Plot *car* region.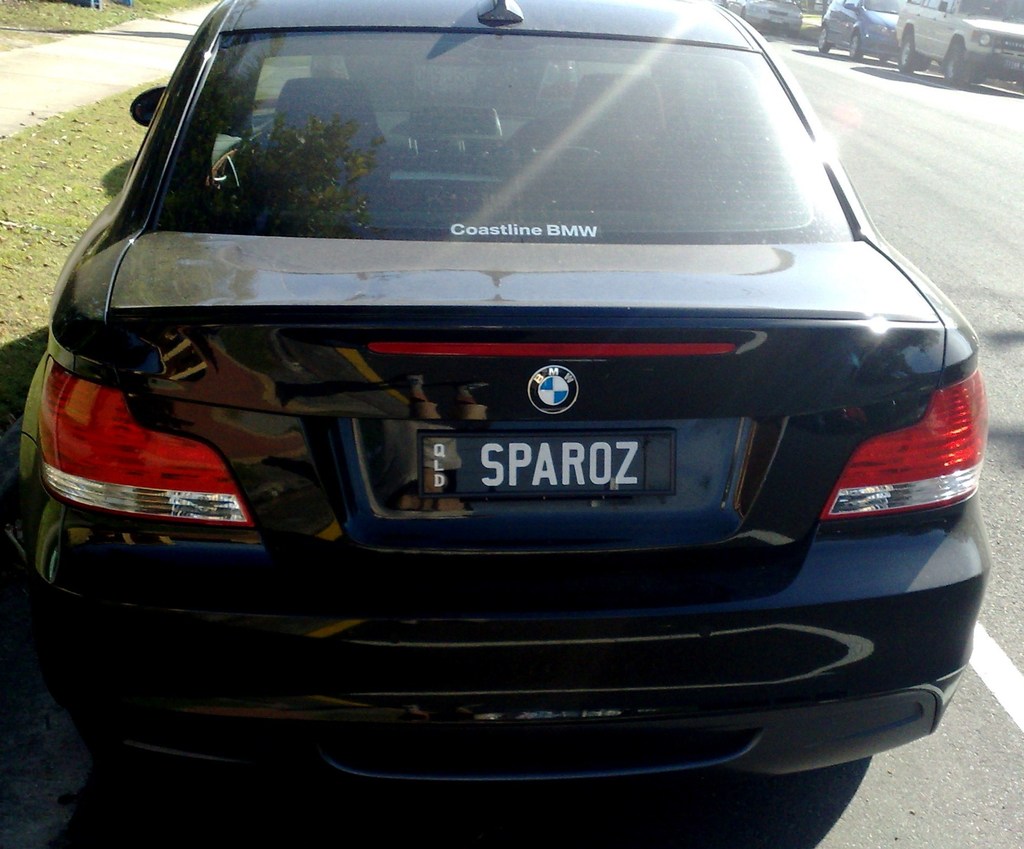
Plotted at 820, 0, 895, 65.
